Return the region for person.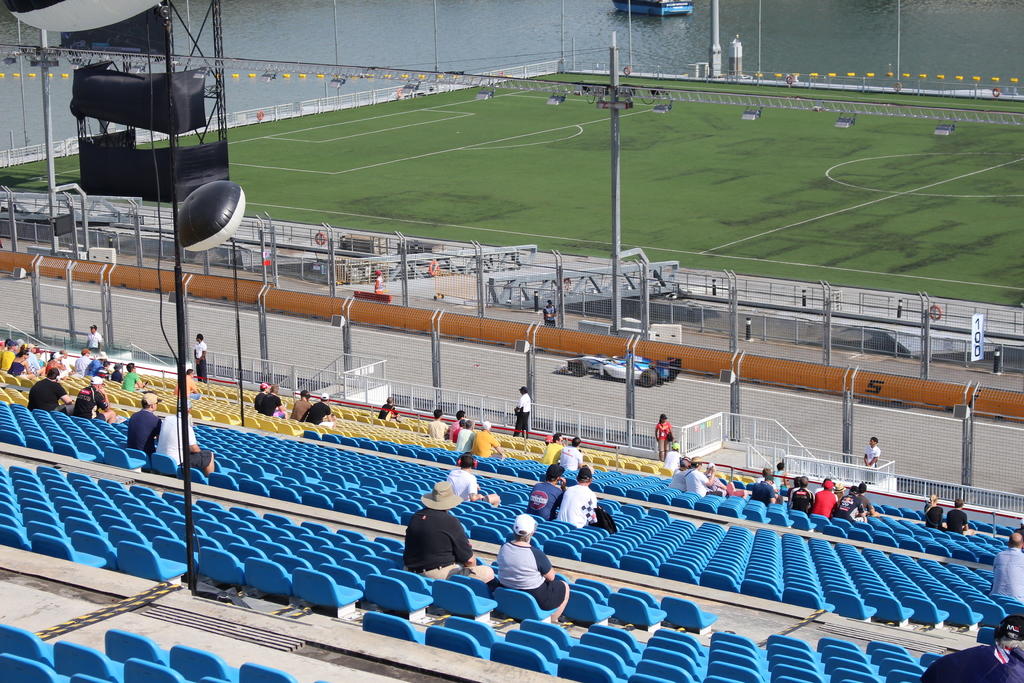
Rect(495, 511, 573, 622).
